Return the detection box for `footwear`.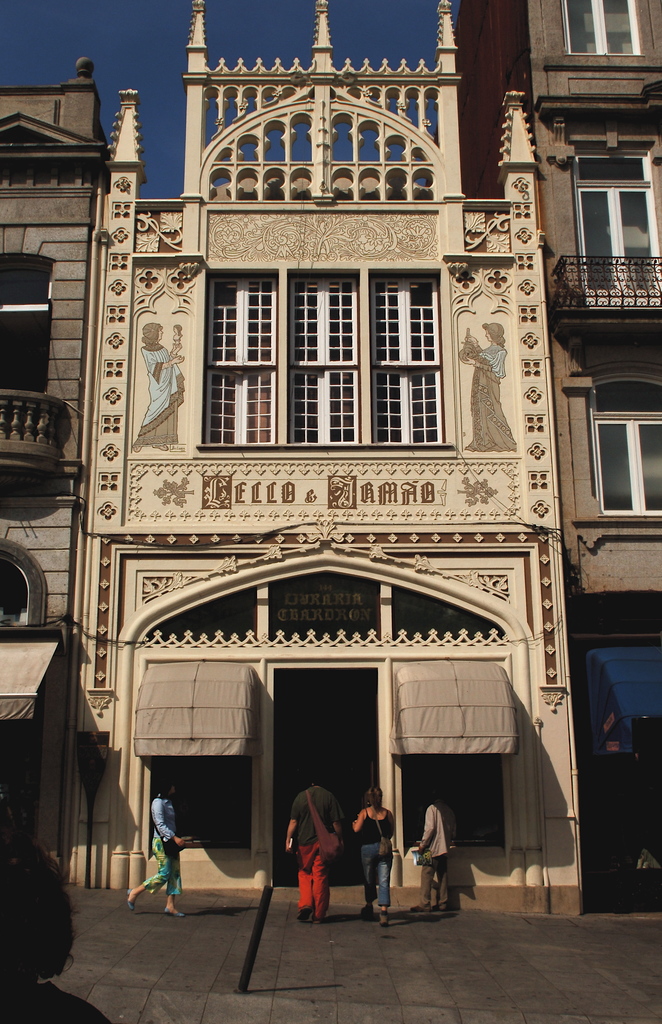
Rect(360, 906, 373, 920).
